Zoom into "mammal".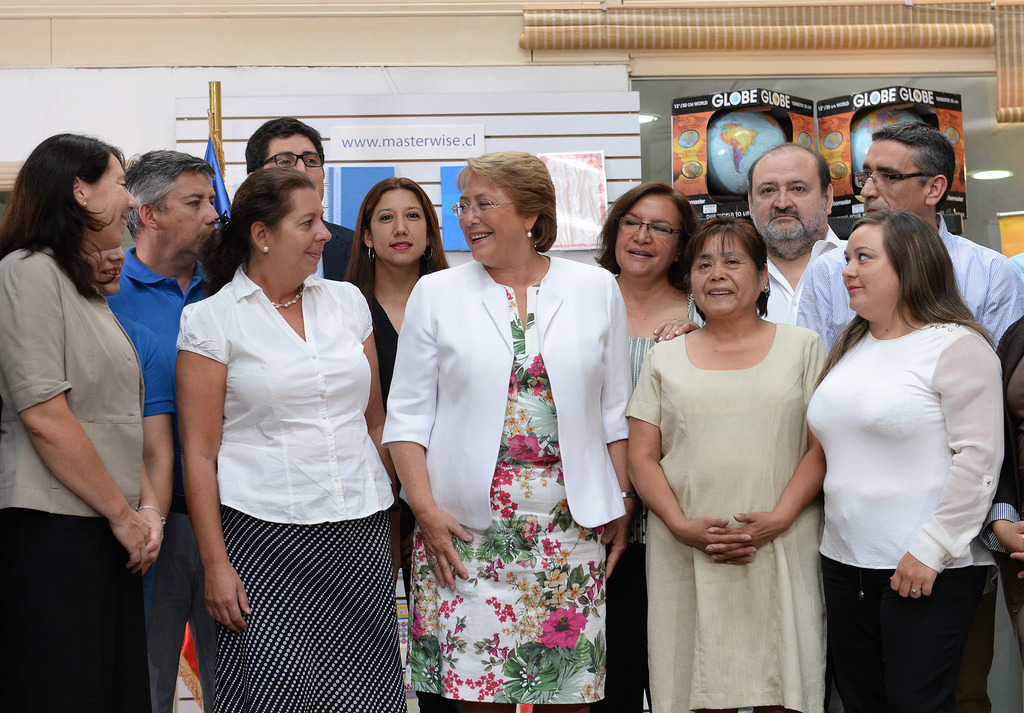
Zoom target: region(380, 154, 633, 712).
